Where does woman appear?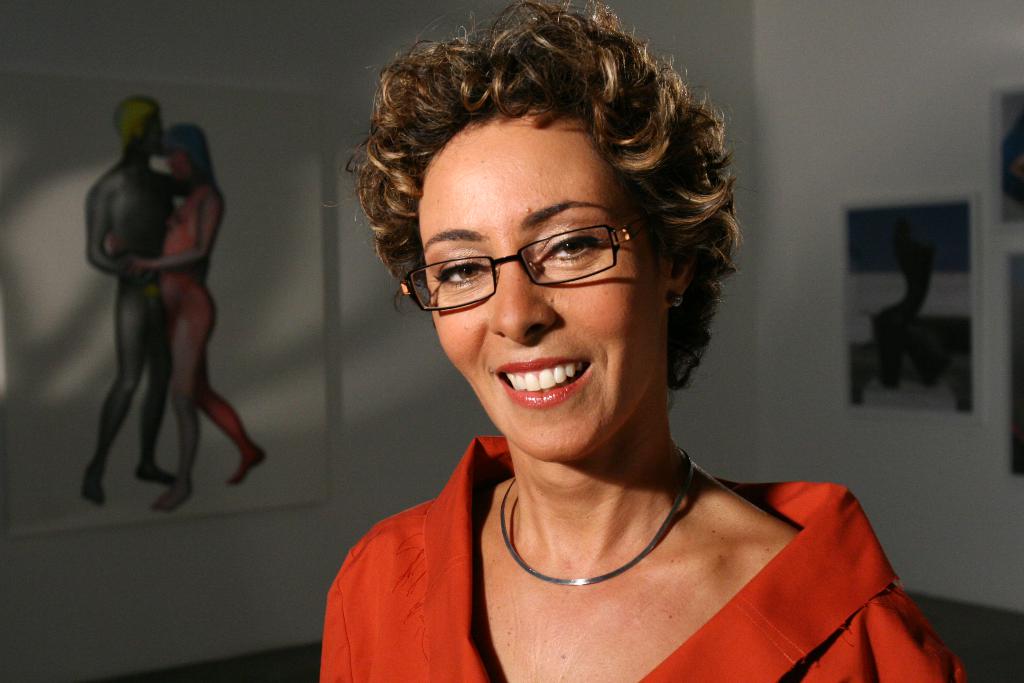
Appears at Rect(113, 120, 273, 522).
